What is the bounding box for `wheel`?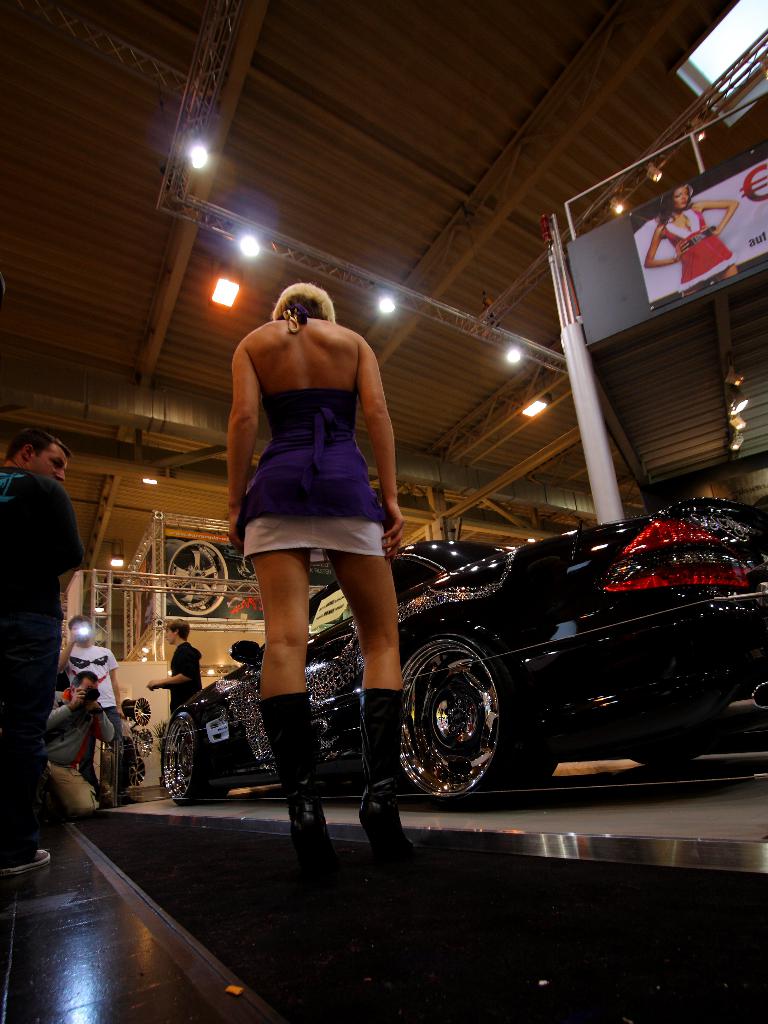
407,633,525,794.
